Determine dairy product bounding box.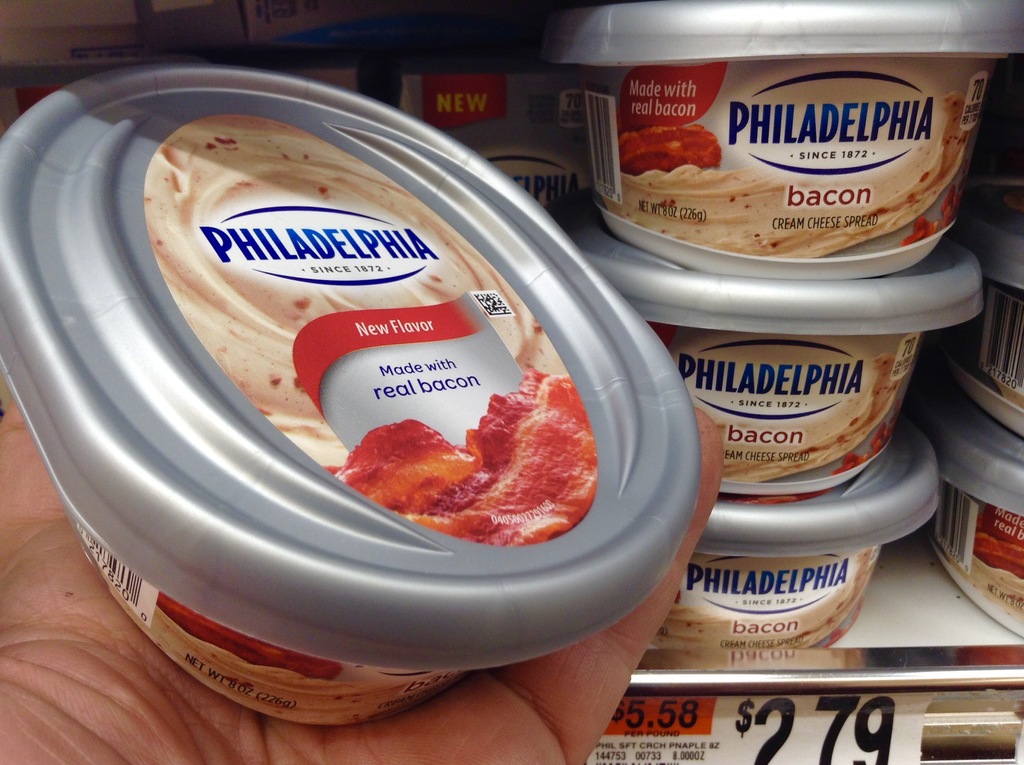
Determined: Rect(940, 419, 1023, 626).
